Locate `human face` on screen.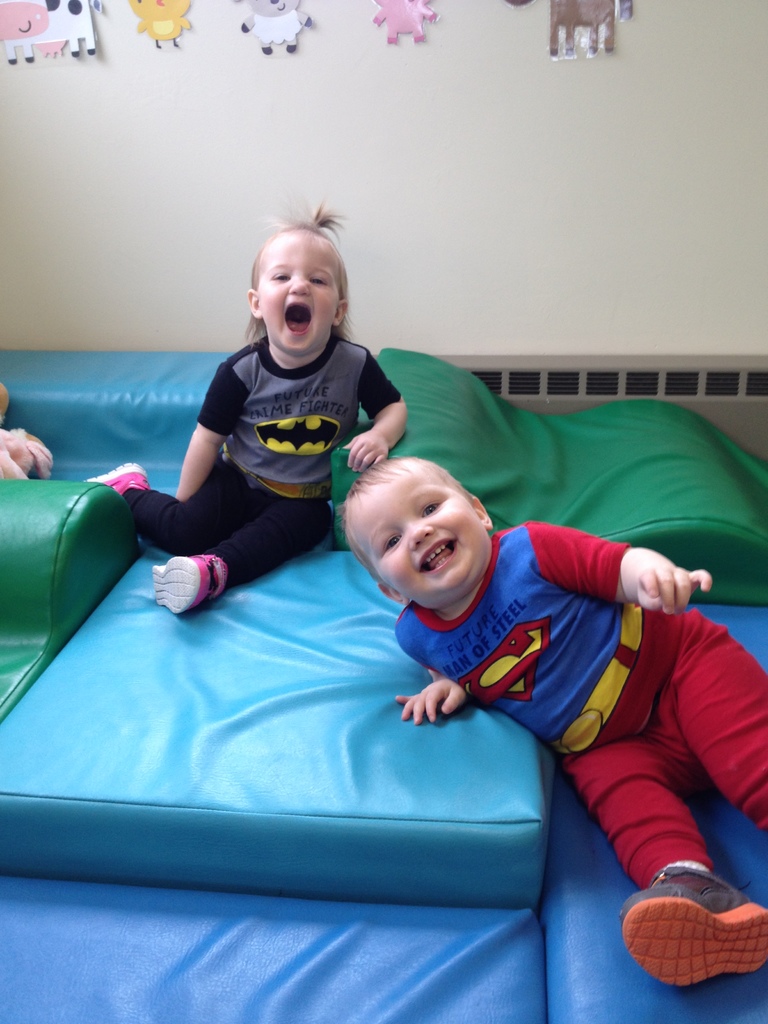
On screen at Rect(255, 236, 339, 356).
